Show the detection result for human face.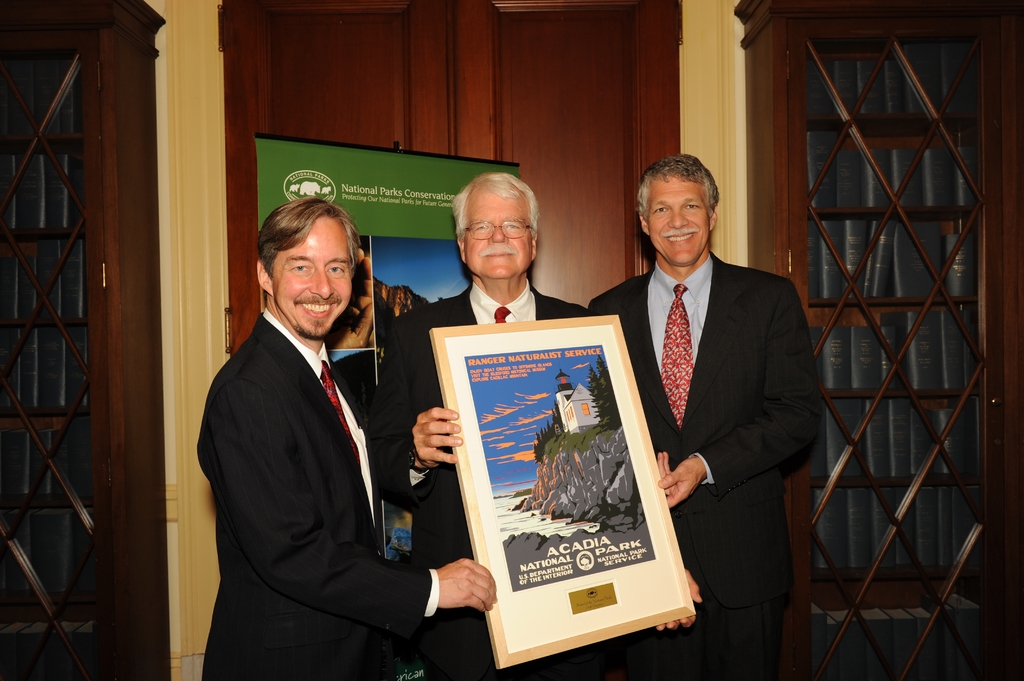
x1=269, y1=223, x2=353, y2=339.
